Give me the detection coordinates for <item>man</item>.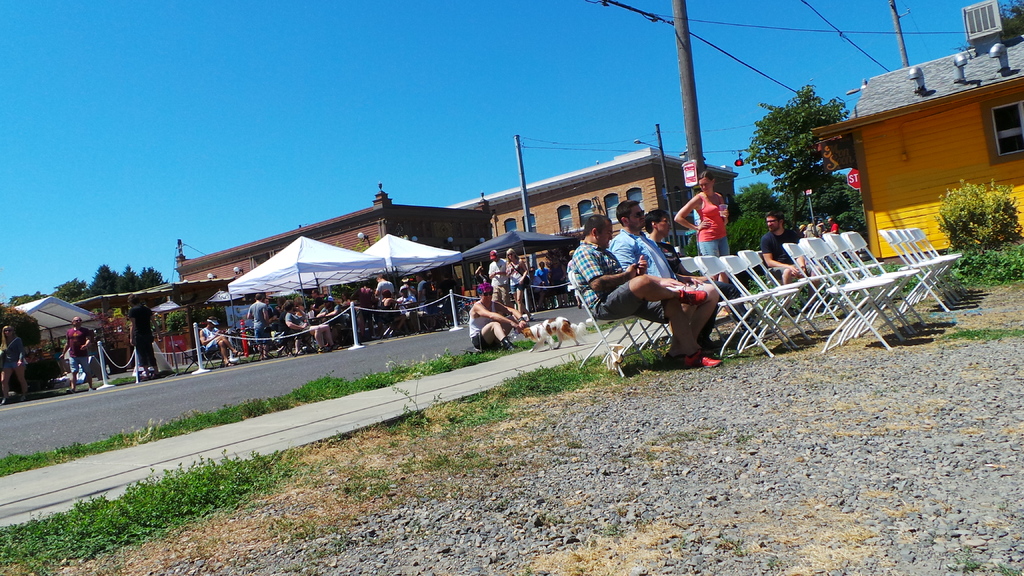
rect(761, 210, 831, 315).
